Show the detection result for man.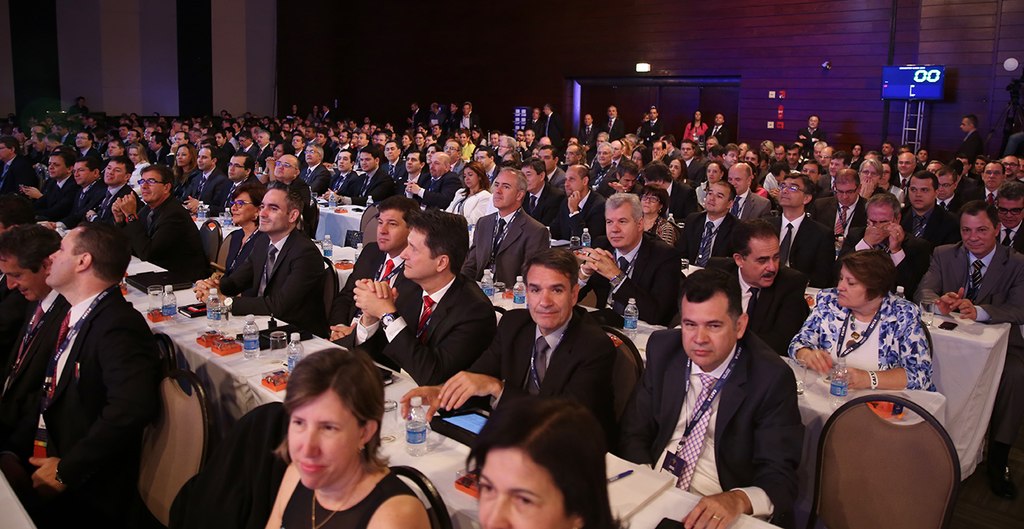
bbox(0, 220, 76, 525).
